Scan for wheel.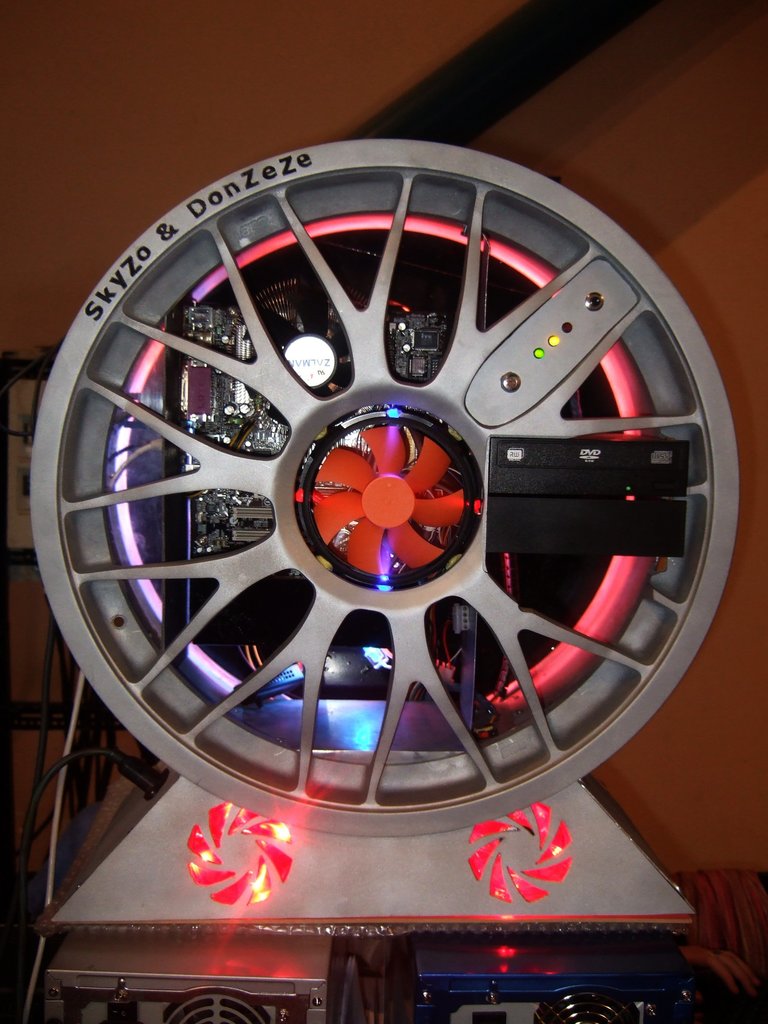
Scan result: {"left": 20, "top": 140, "right": 719, "bottom": 887}.
